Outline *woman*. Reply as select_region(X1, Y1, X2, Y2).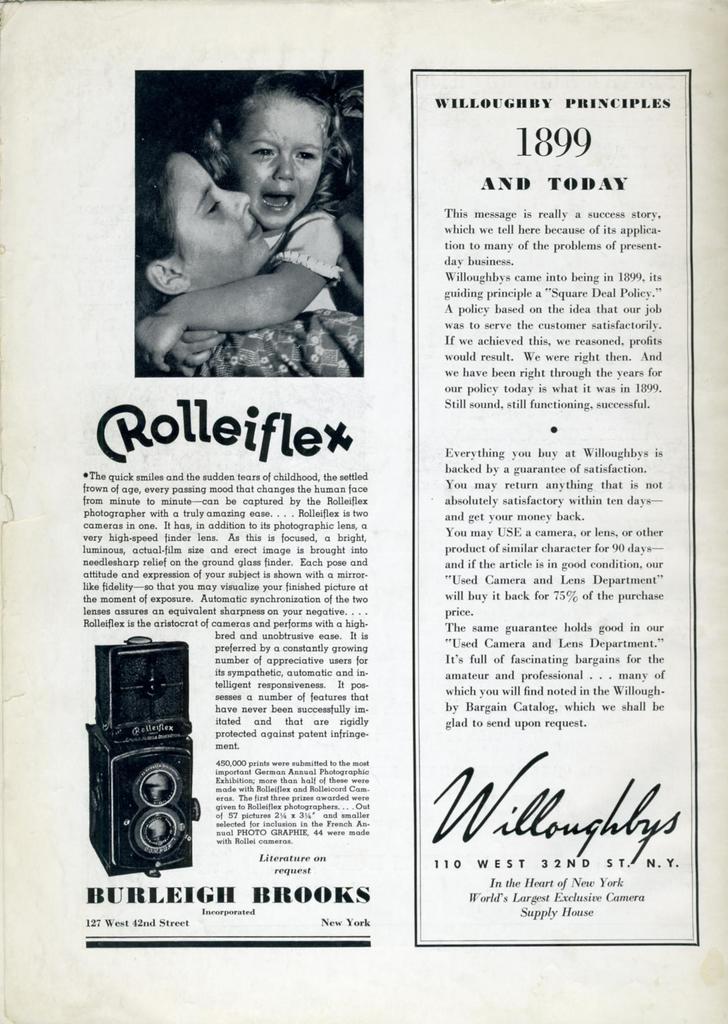
select_region(138, 149, 367, 388).
